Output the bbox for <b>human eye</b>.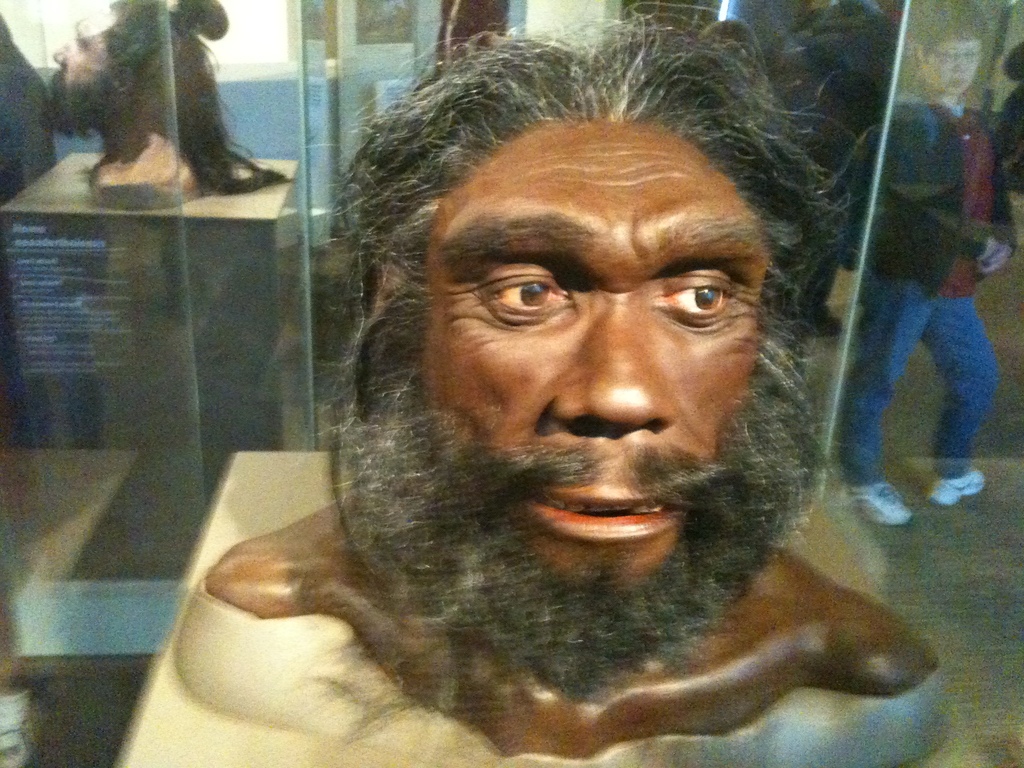
box=[652, 265, 737, 328].
